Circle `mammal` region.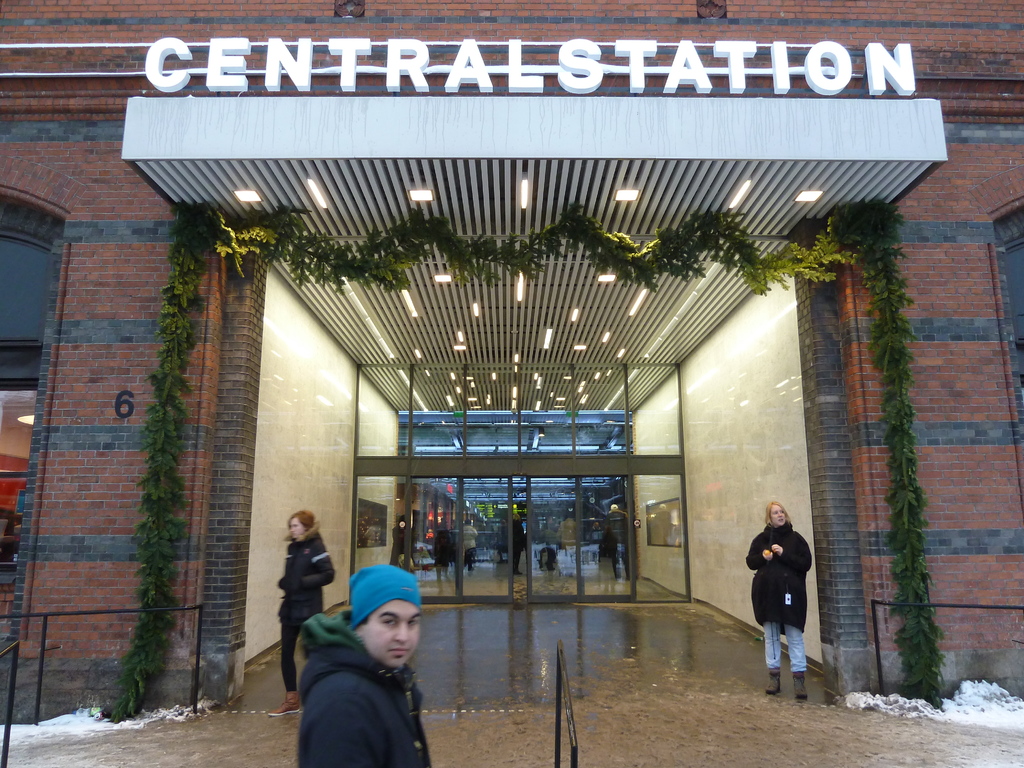
Region: rect(431, 522, 452, 573).
